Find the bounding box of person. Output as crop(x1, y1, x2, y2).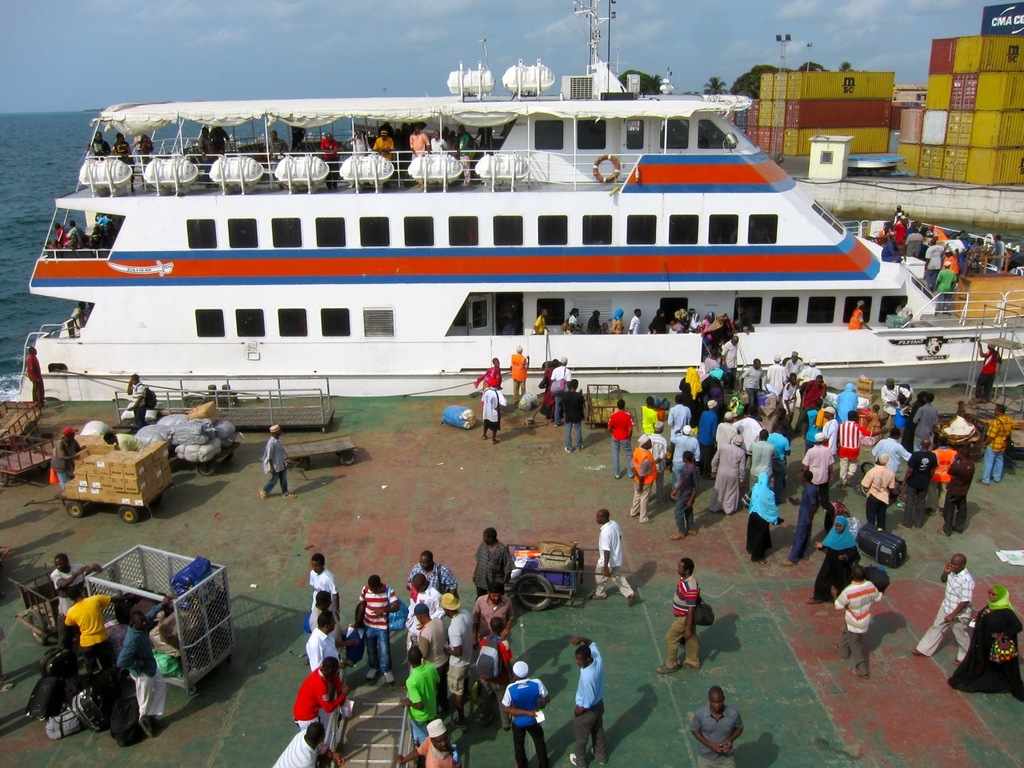
crop(482, 354, 508, 390).
